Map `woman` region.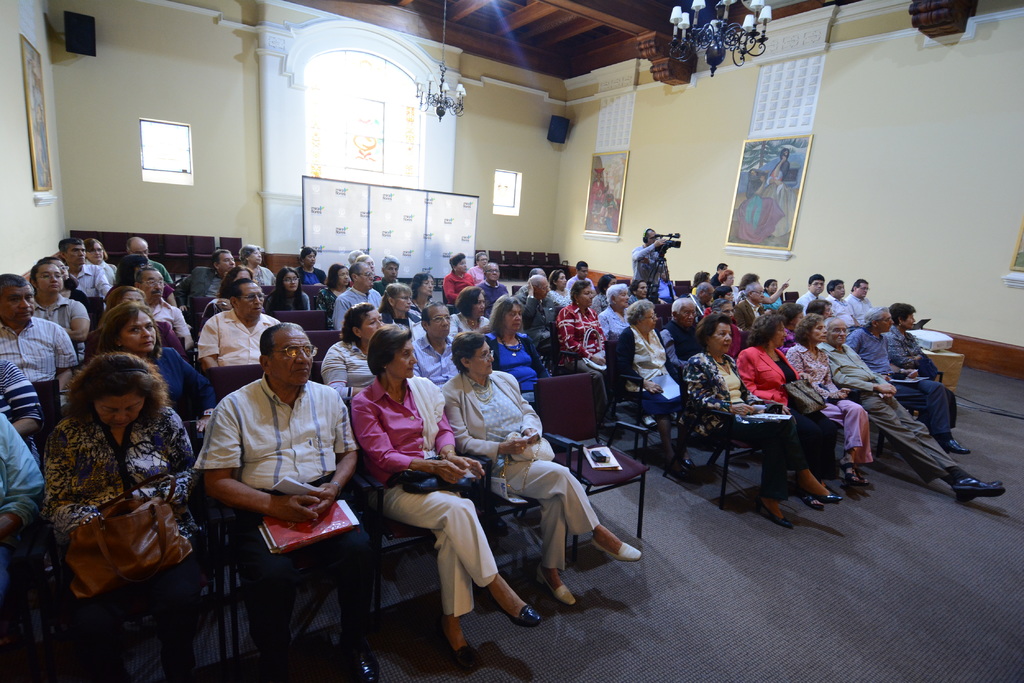
Mapped to select_region(291, 243, 325, 287).
